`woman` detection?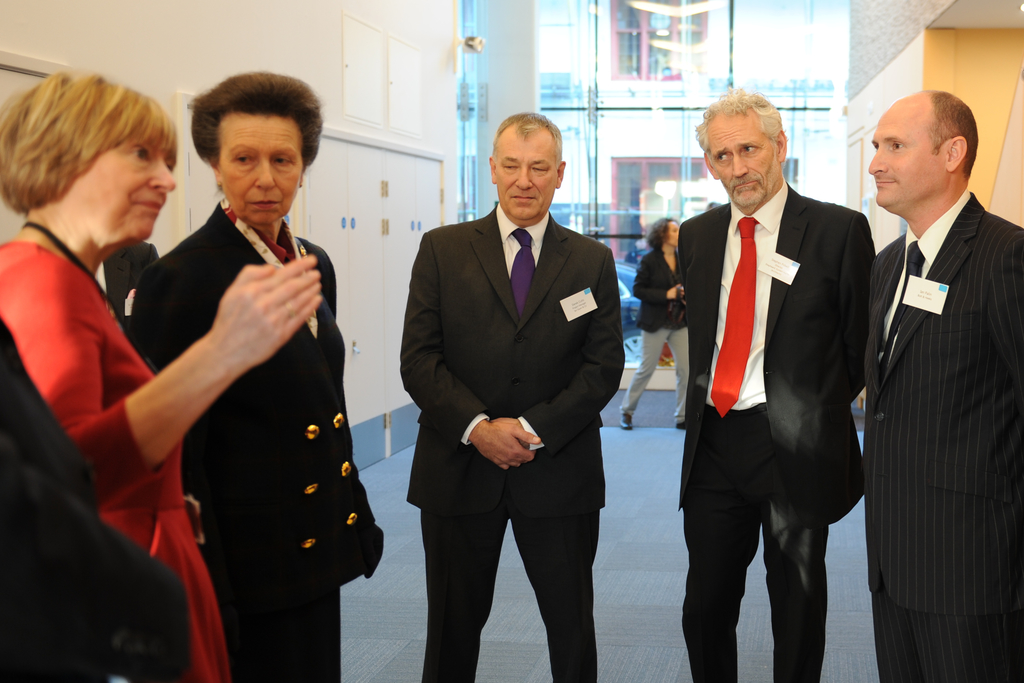
bbox=(127, 62, 385, 682)
